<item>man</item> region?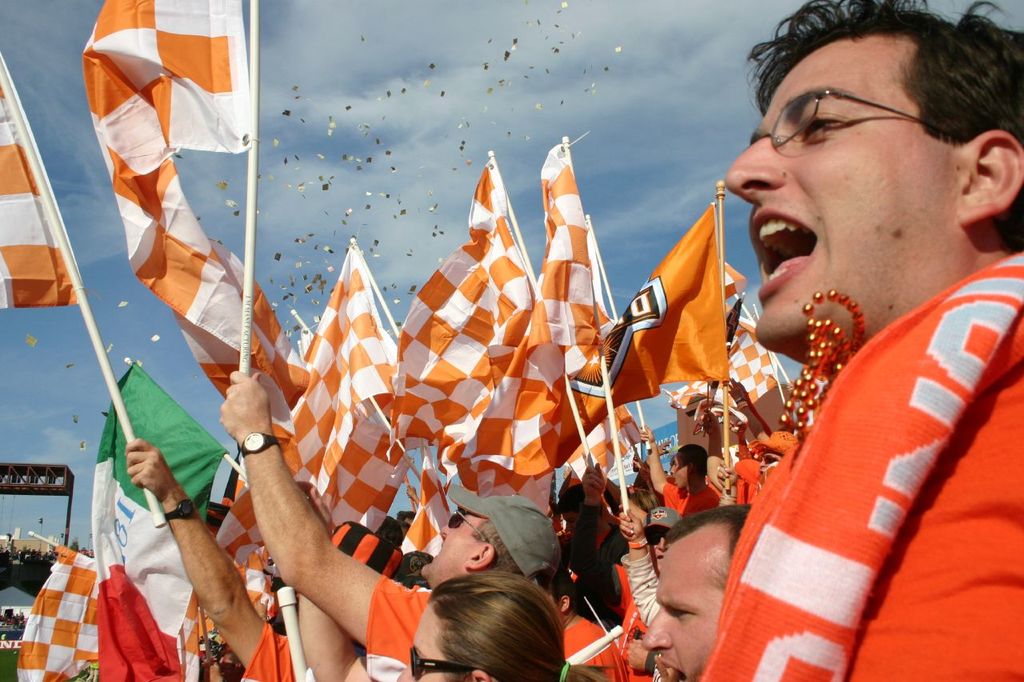
l=622, t=25, r=1004, b=681
